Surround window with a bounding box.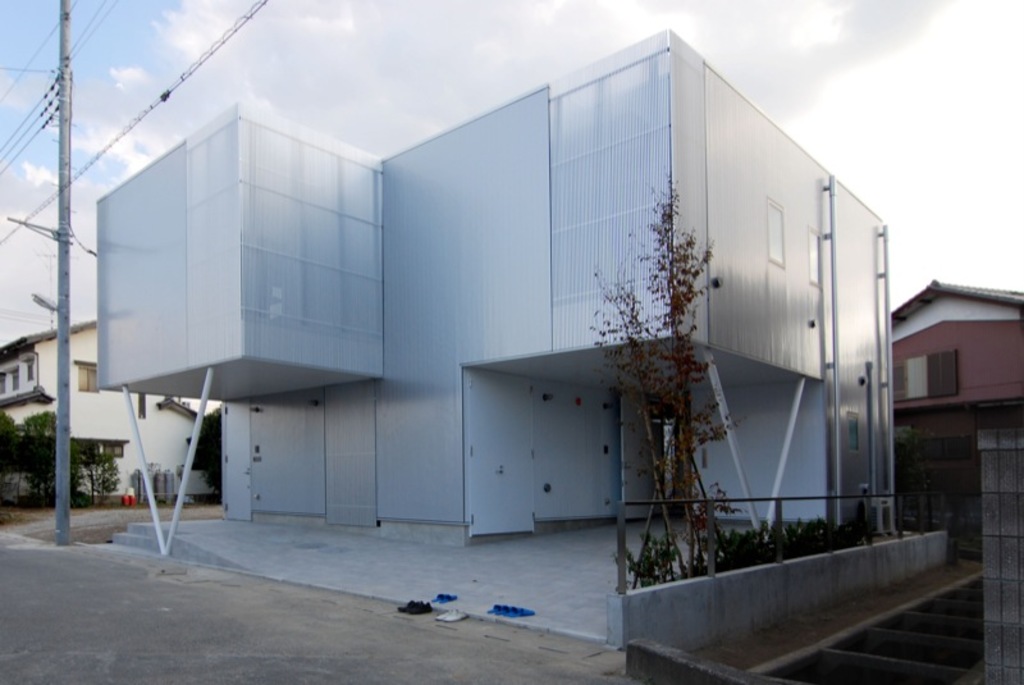
[x1=28, y1=361, x2=36, y2=380].
